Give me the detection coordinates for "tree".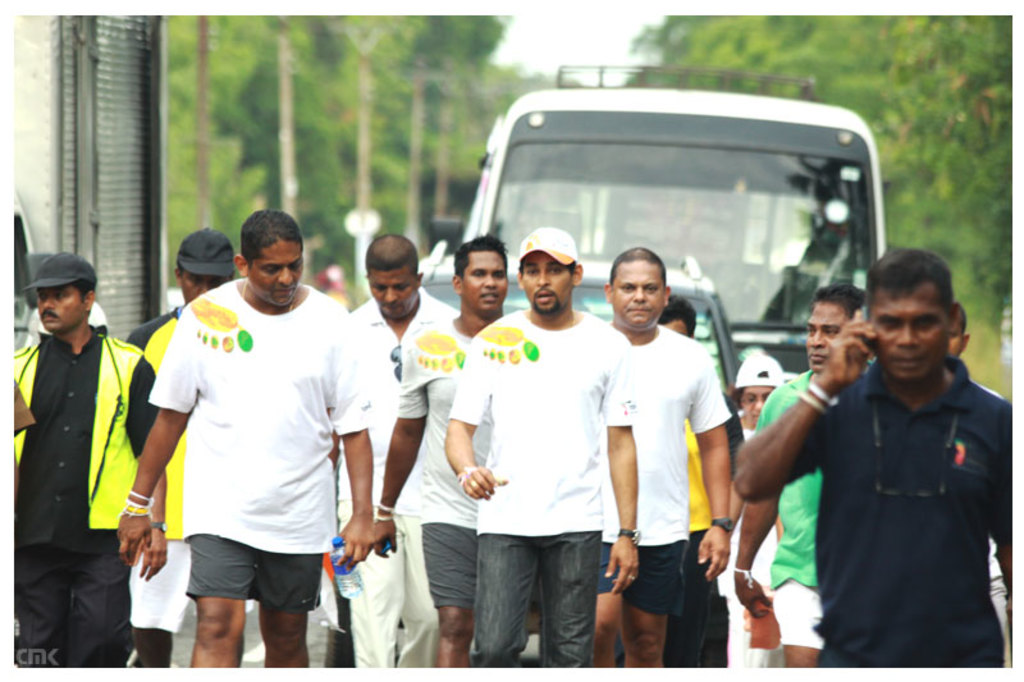
region(614, 13, 856, 95).
